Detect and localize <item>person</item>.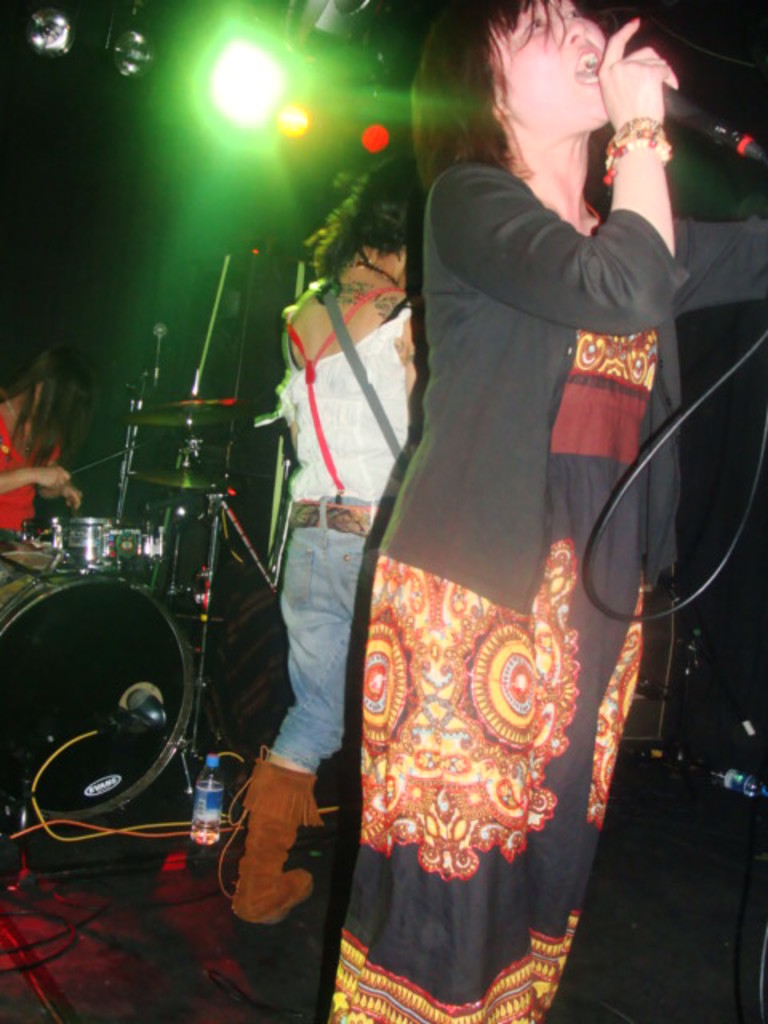
Localized at box=[222, 149, 429, 936].
